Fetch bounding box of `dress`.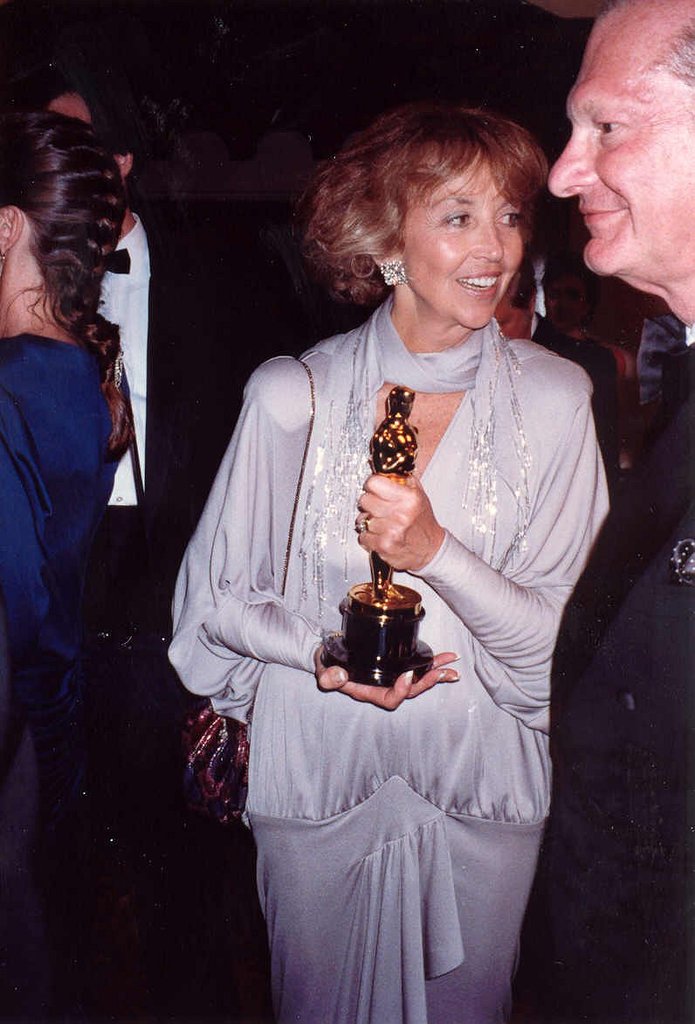
Bbox: [x1=0, y1=329, x2=120, y2=765].
